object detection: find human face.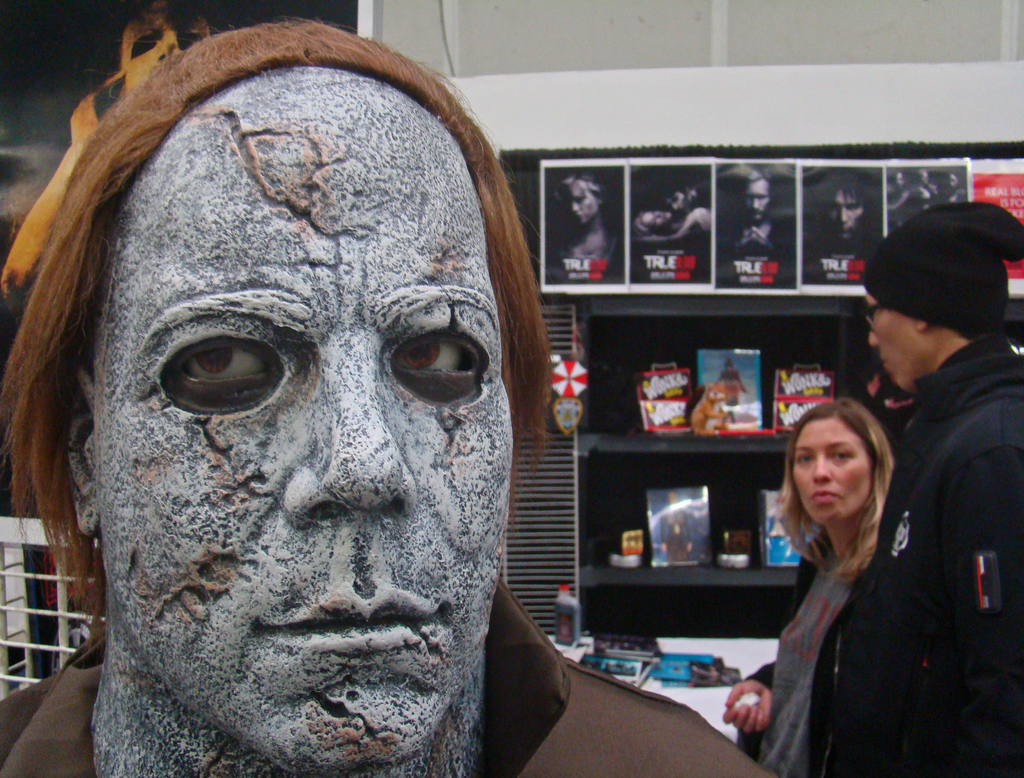
pyautogui.locateOnScreen(85, 81, 509, 773).
